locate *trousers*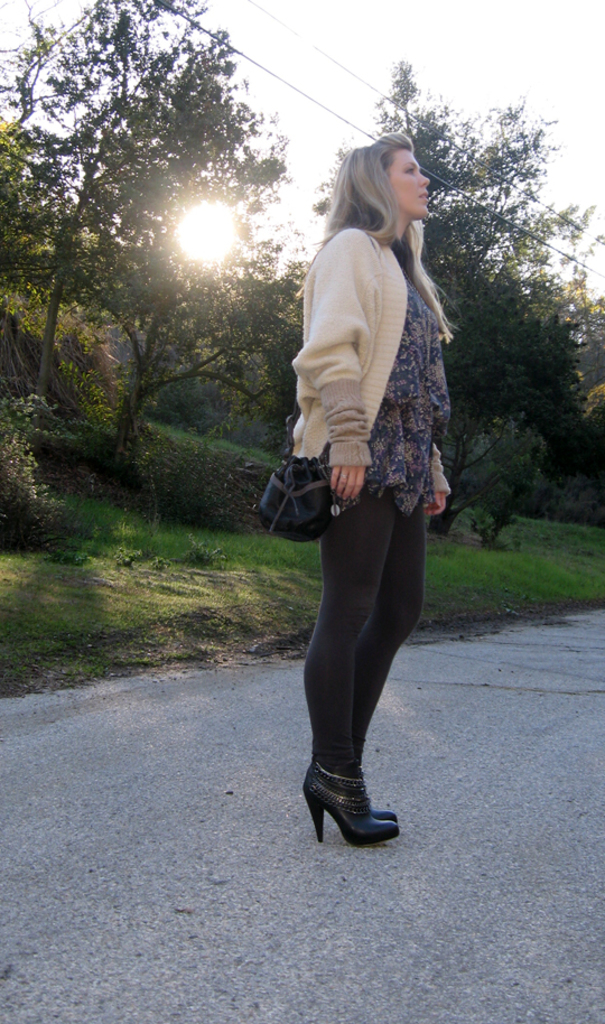
crop(302, 471, 421, 778)
